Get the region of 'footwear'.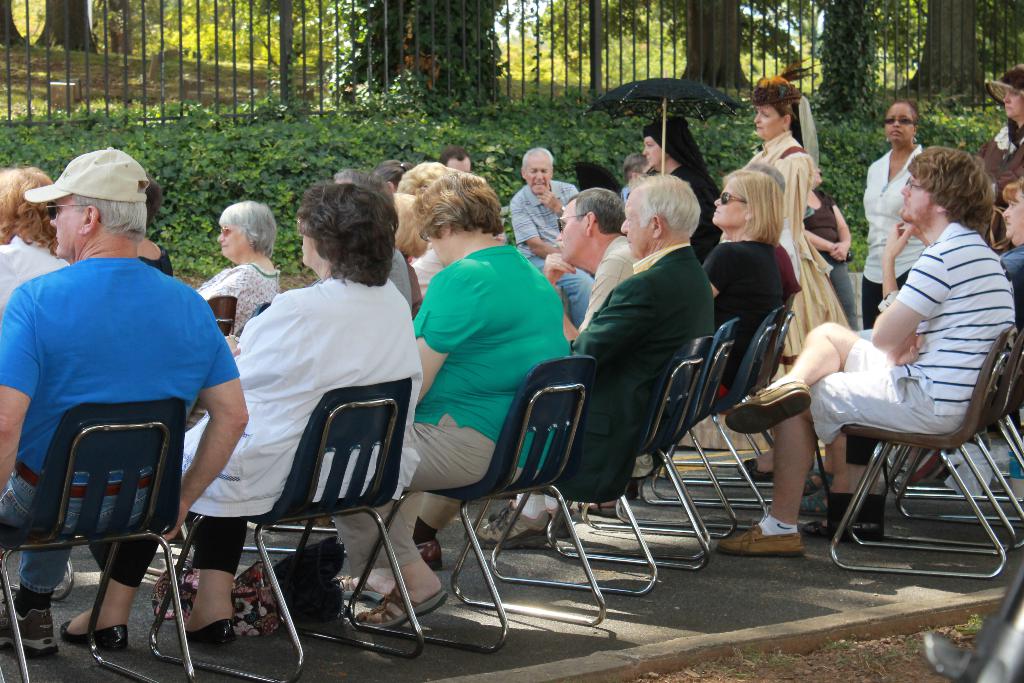
rect(59, 616, 126, 652).
